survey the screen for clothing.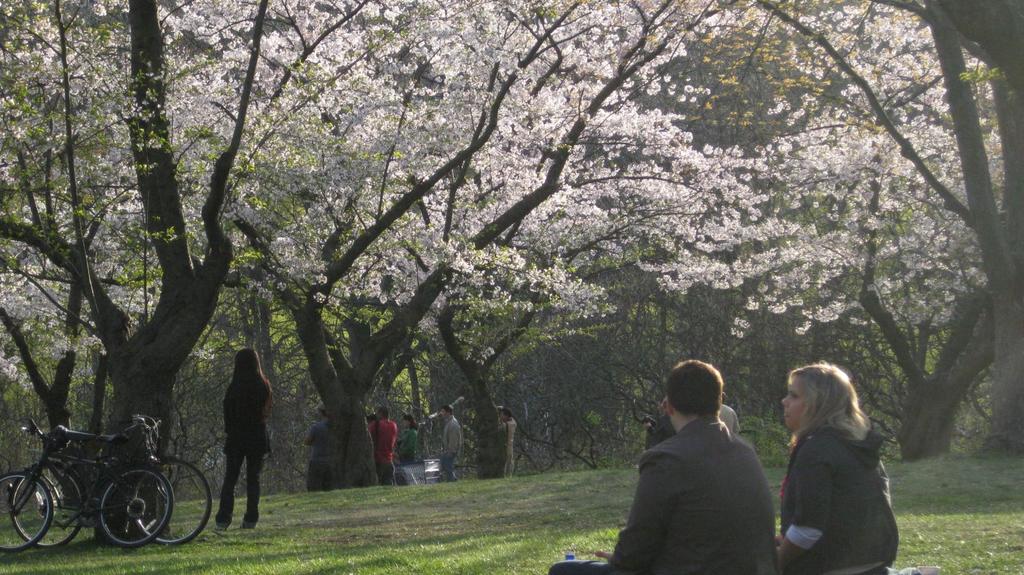
Survey found: l=619, t=378, r=787, b=566.
